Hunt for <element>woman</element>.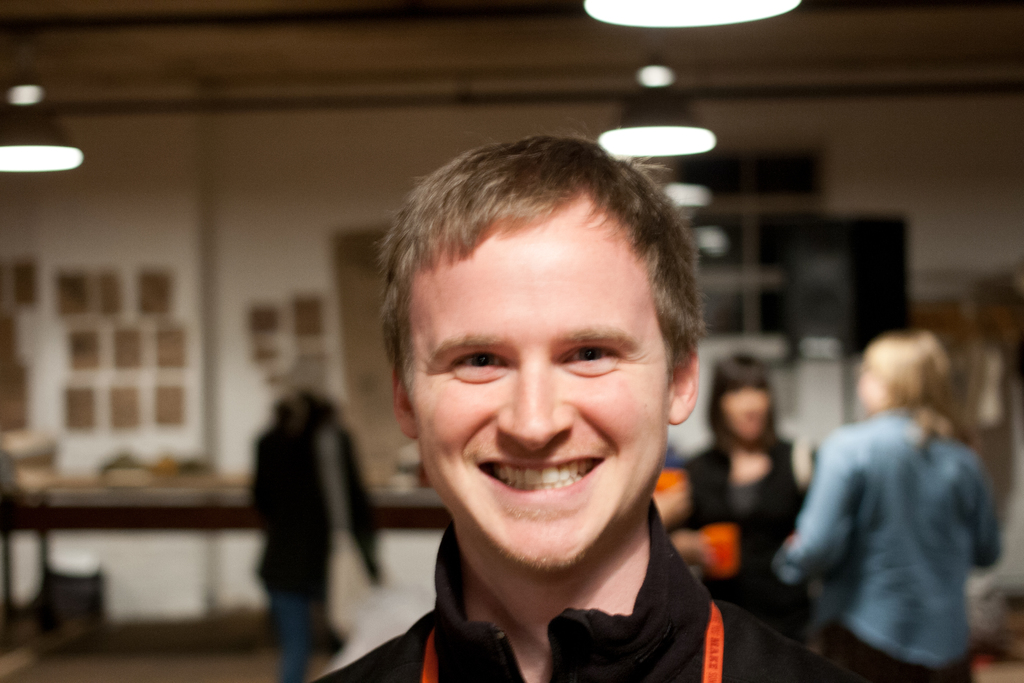
Hunted down at <box>771,309,1011,681</box>.
